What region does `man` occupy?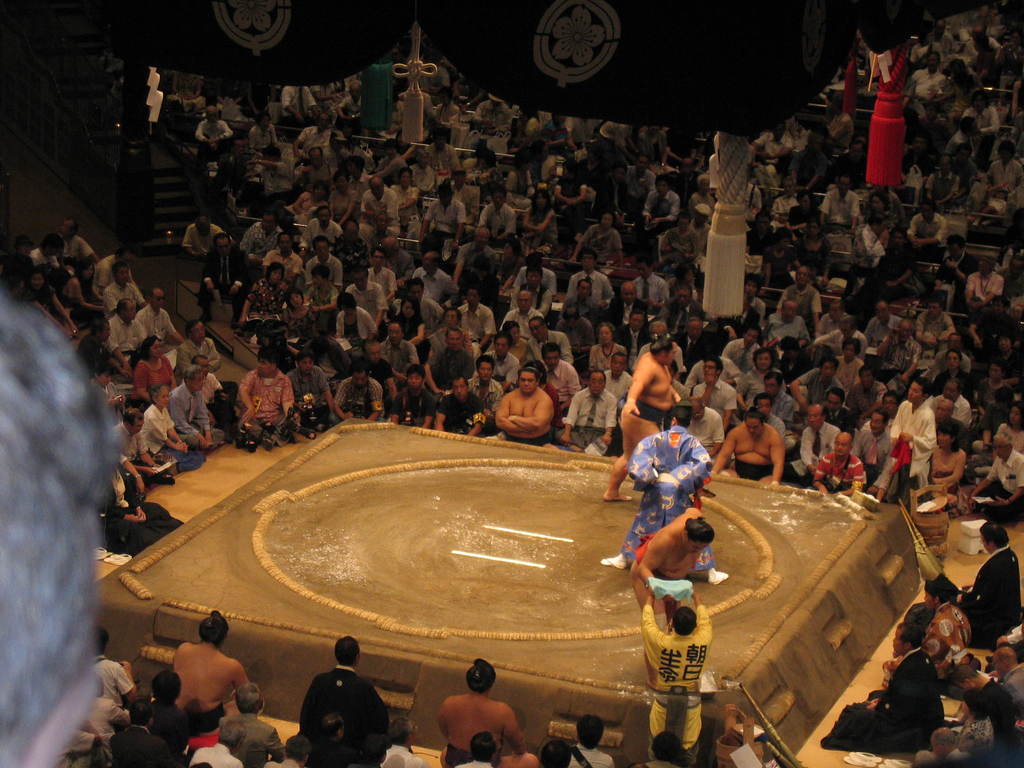
region(327, 132, 356, 163).
